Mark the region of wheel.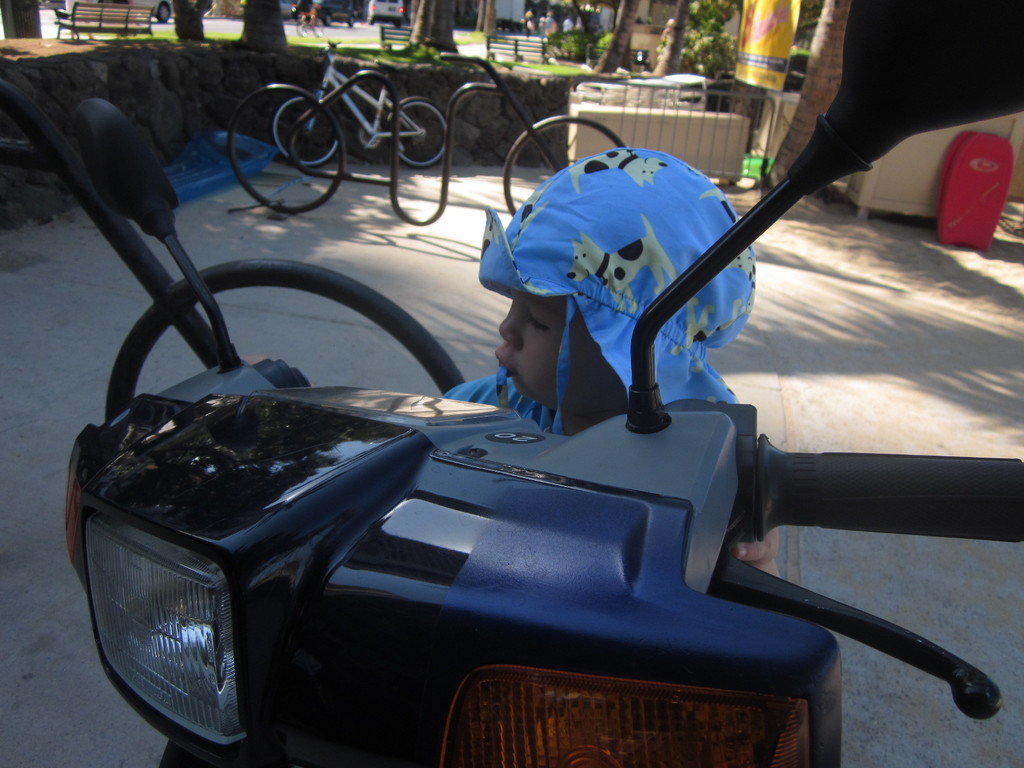
Region: detection(154, 0, 170, 26).
